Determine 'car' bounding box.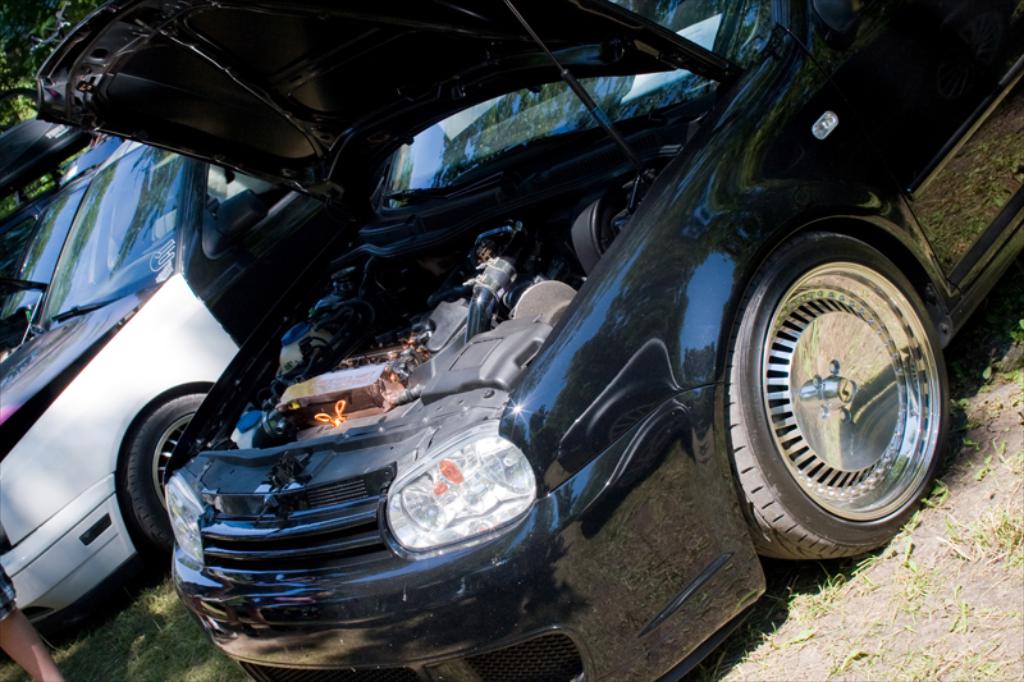
Determined: bbox=(0, 139, 118, 358).
